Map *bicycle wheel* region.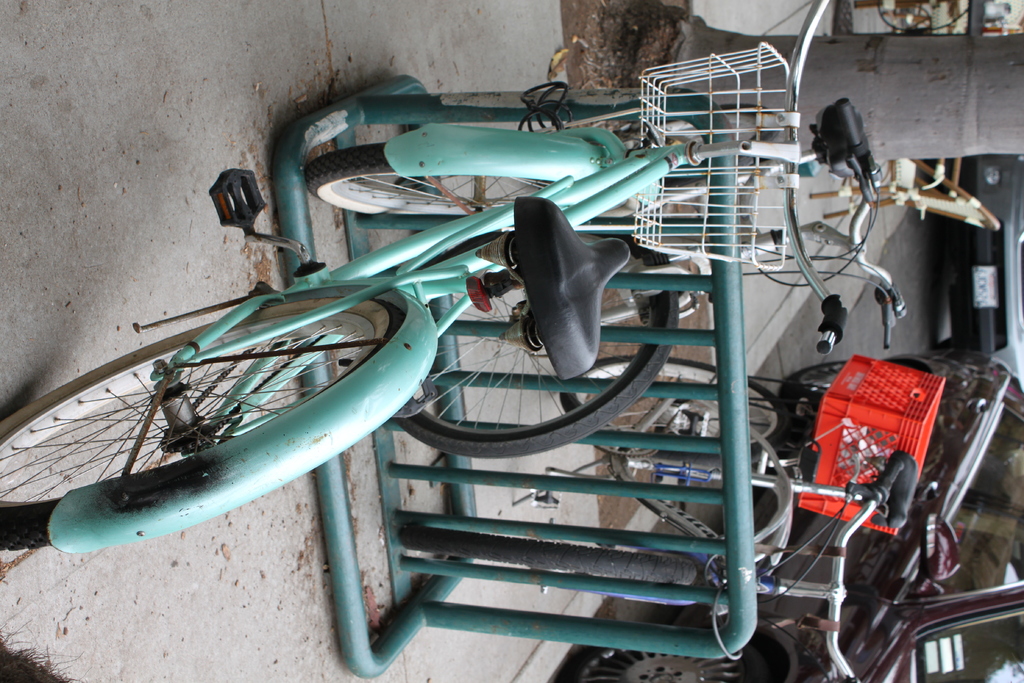
Mapped to 298/142/585/236.
